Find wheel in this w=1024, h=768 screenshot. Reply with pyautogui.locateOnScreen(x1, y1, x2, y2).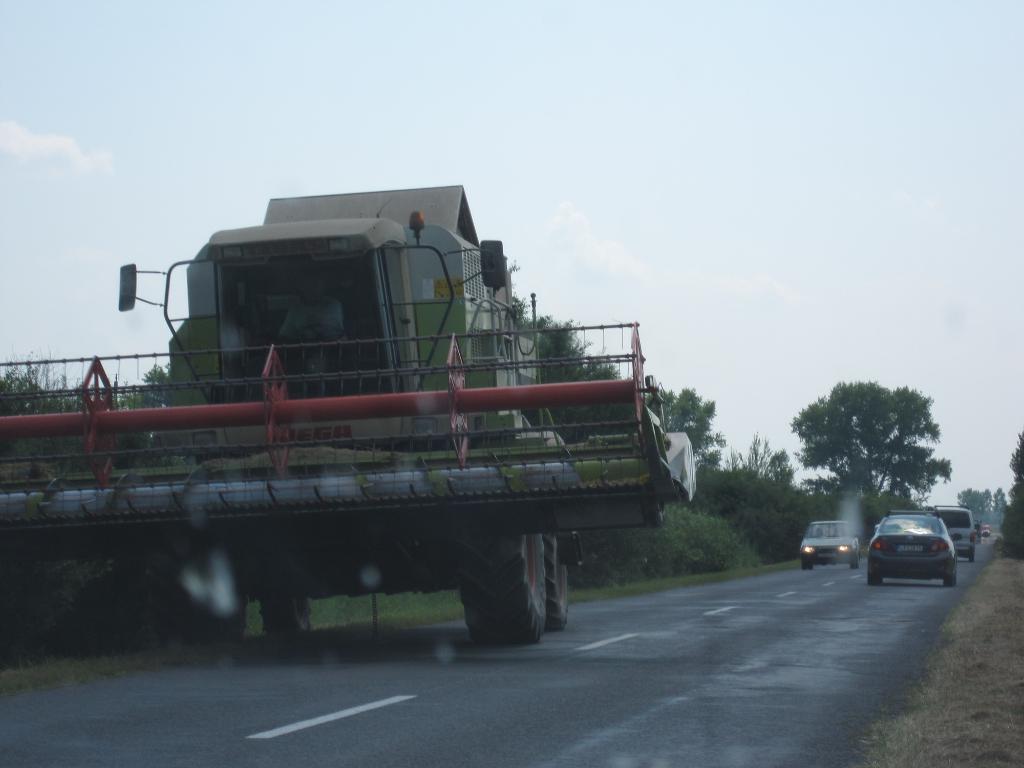
pyautogui.locateOnScreen(293, 320, 345, 345).
